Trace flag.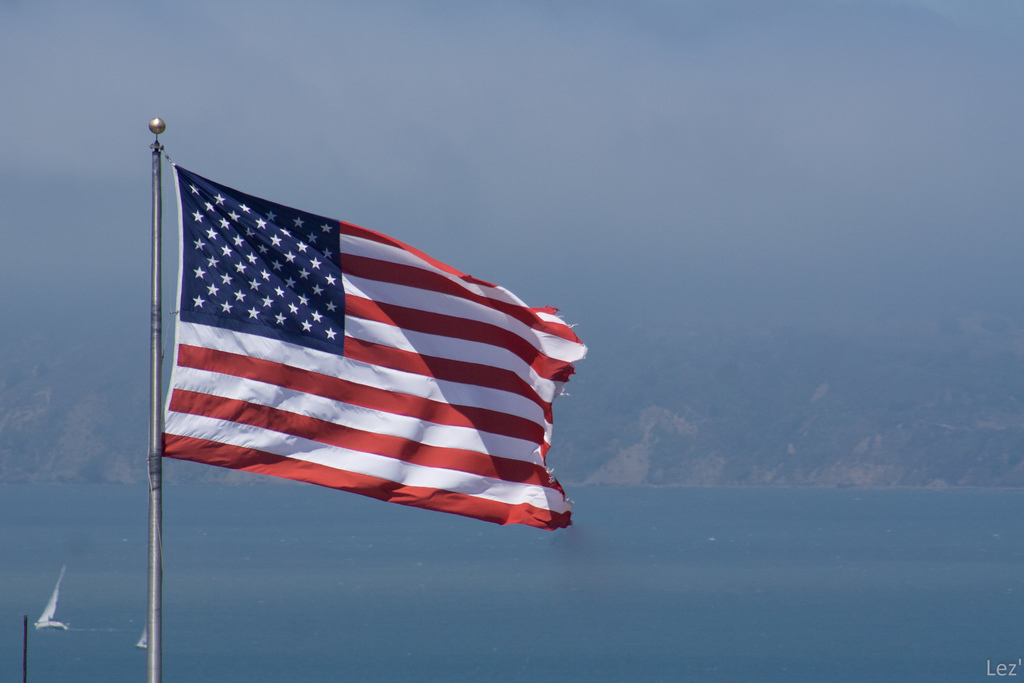
Traced to crop(163, 161, 570, 536).
